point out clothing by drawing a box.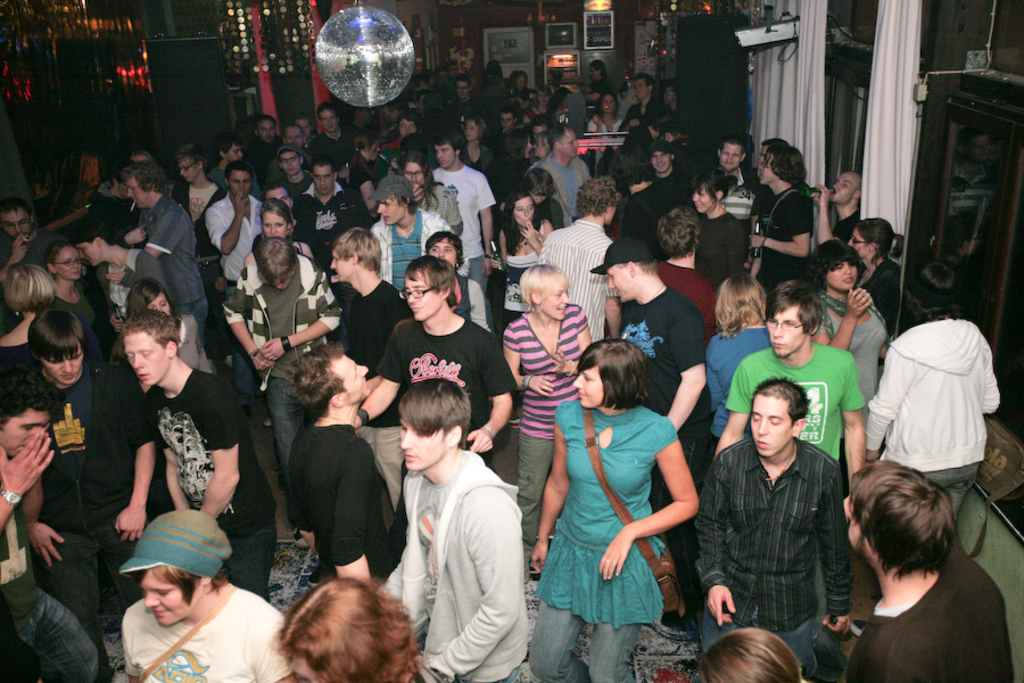
(left=44, top=282, right=102, bottom=349).
